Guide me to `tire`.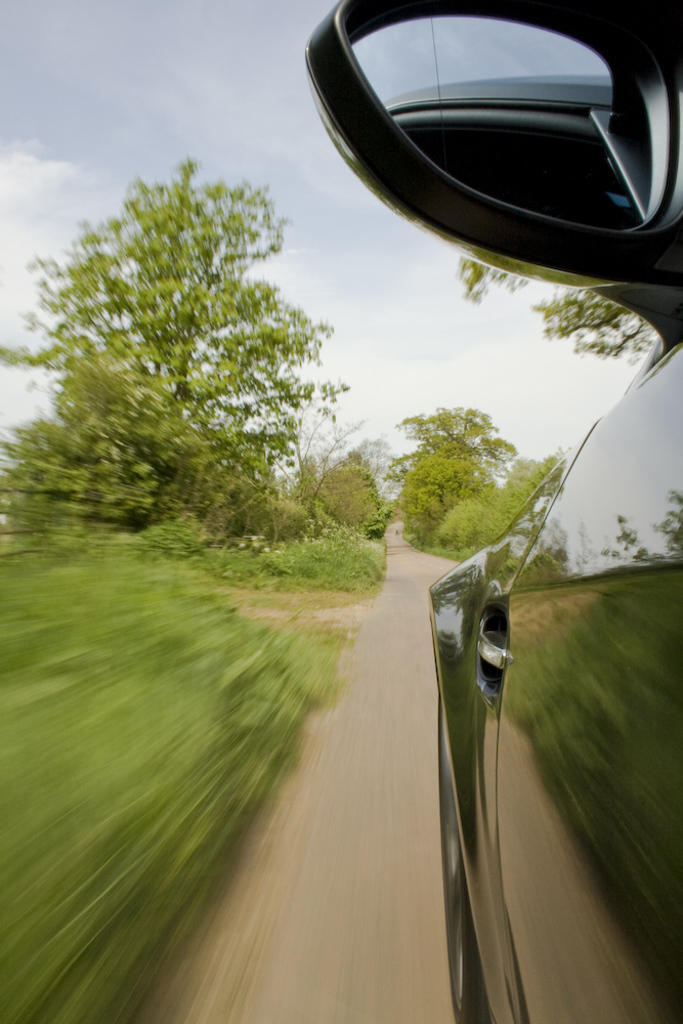
Guidance: 440/699/489/1023.
